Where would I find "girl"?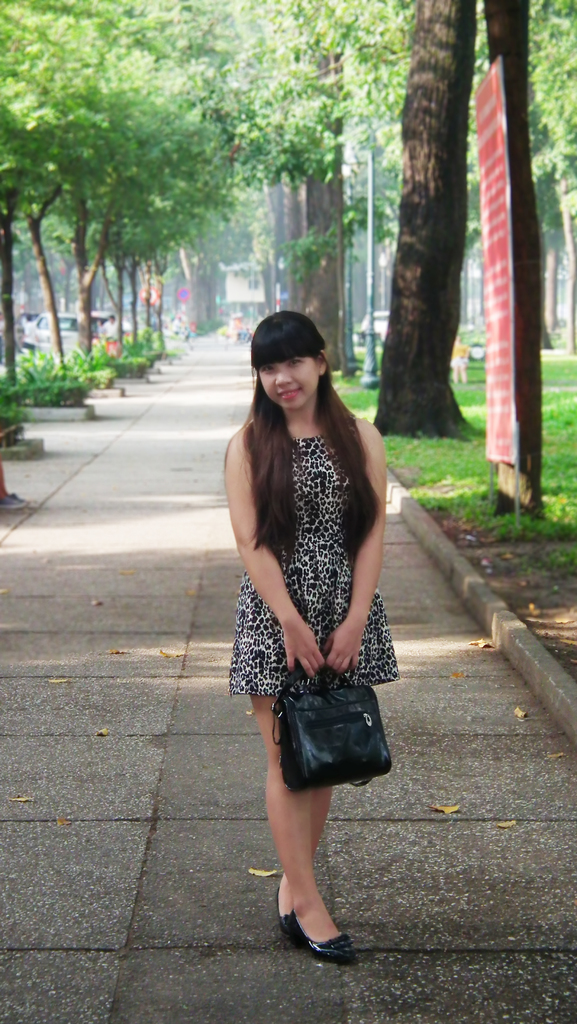
At [228, 312, 400, 951].
